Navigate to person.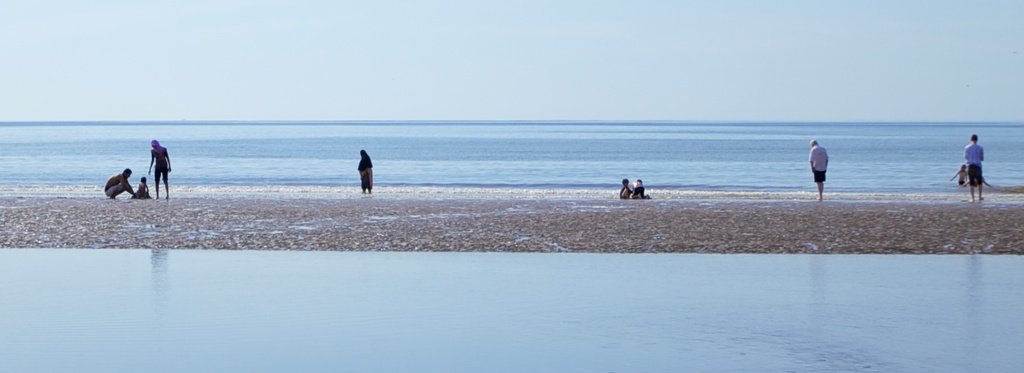
Navigation target: 634/177/645/198.
